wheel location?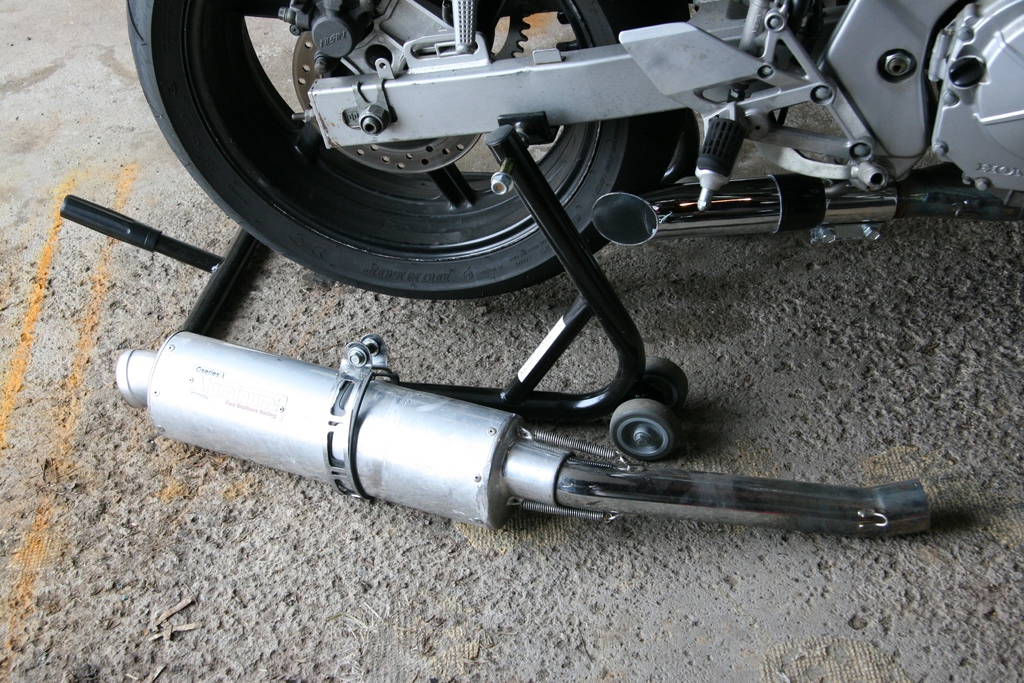
pyautogui.locateOnScreen(156, 49, 621, 335)
